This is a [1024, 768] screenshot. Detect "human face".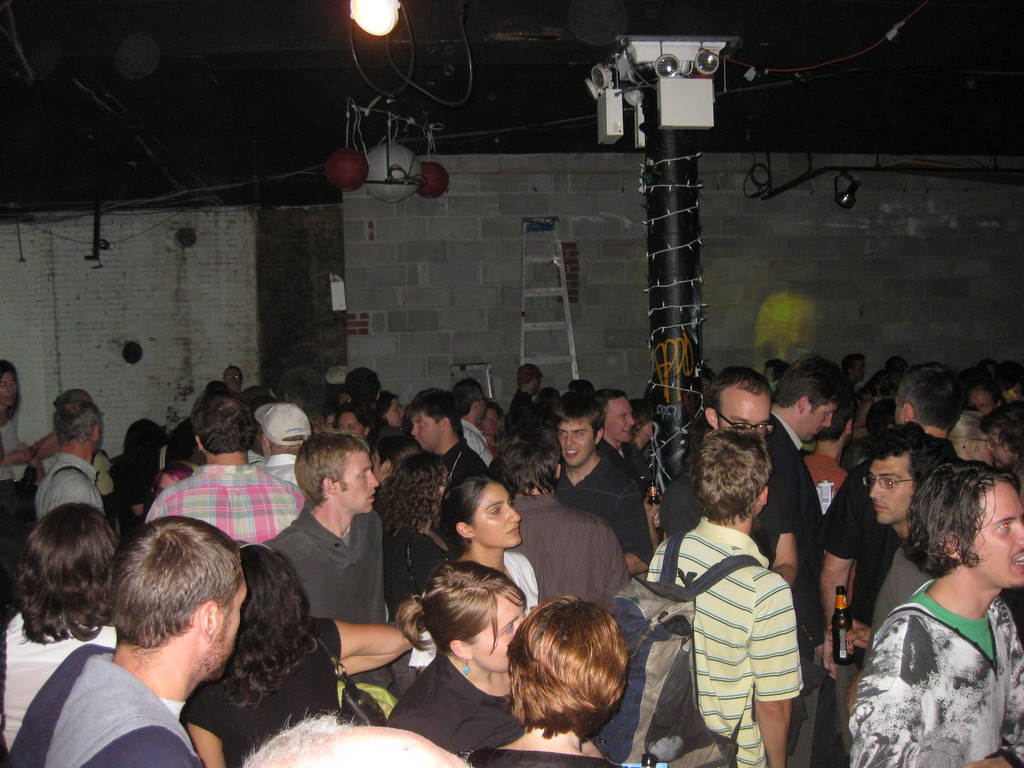
box(467, 586, 528, 676).
